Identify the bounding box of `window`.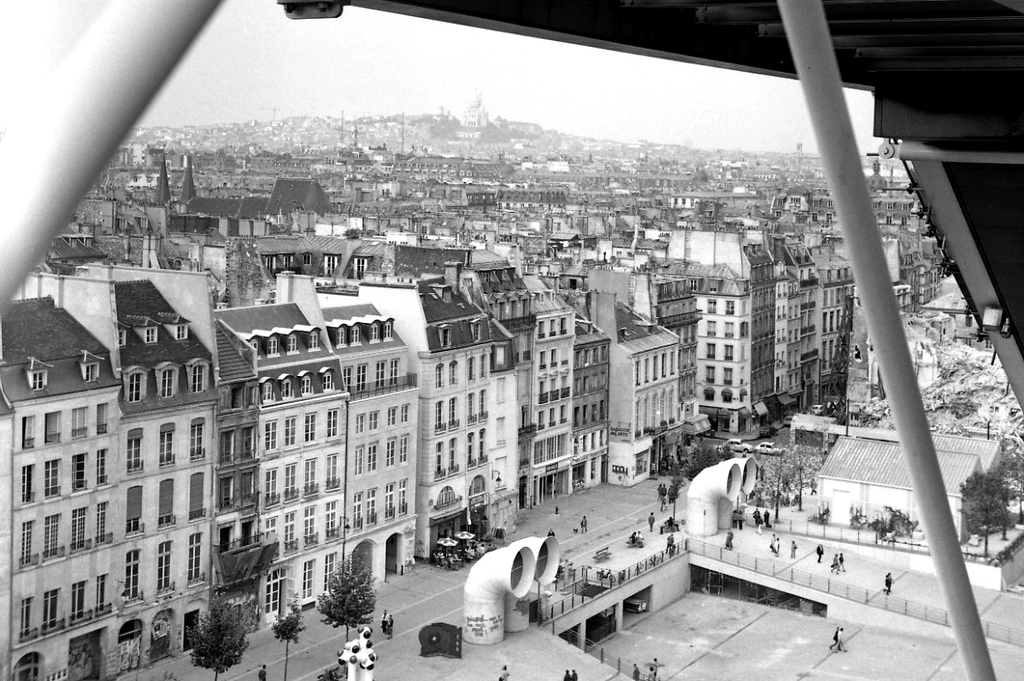
select_region(467, 358, 474, 378).
